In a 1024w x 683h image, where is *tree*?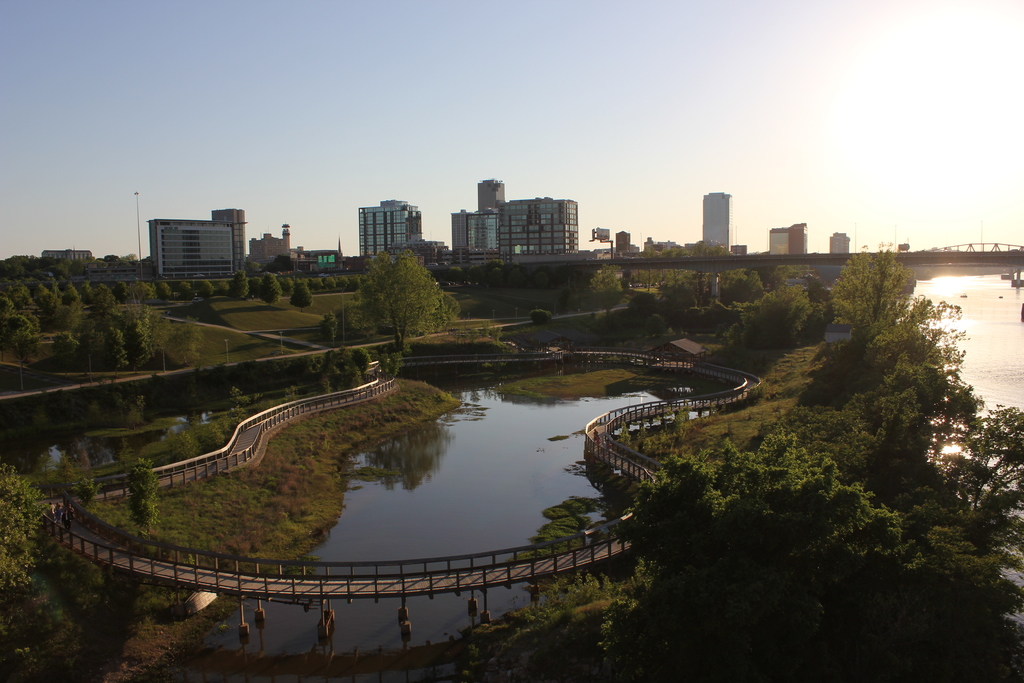
{"x1": 877, "y1": 295, "x2": 963, "y2": 372}.
